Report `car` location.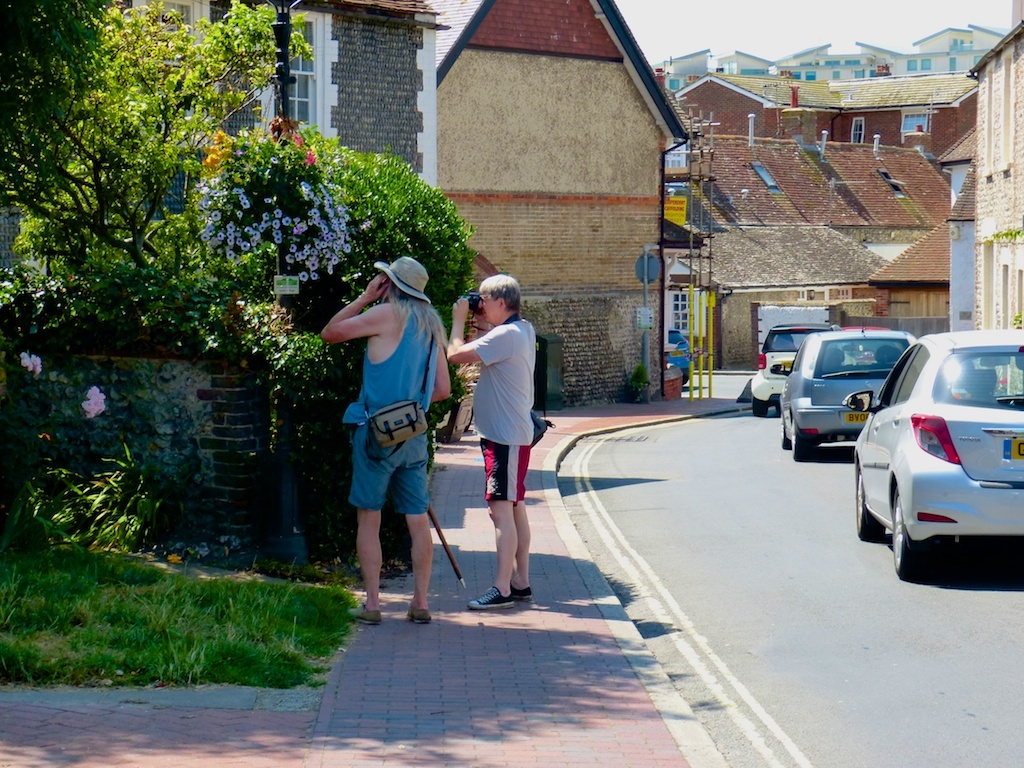
Report: bbox(856, 333, 1020, 587).
